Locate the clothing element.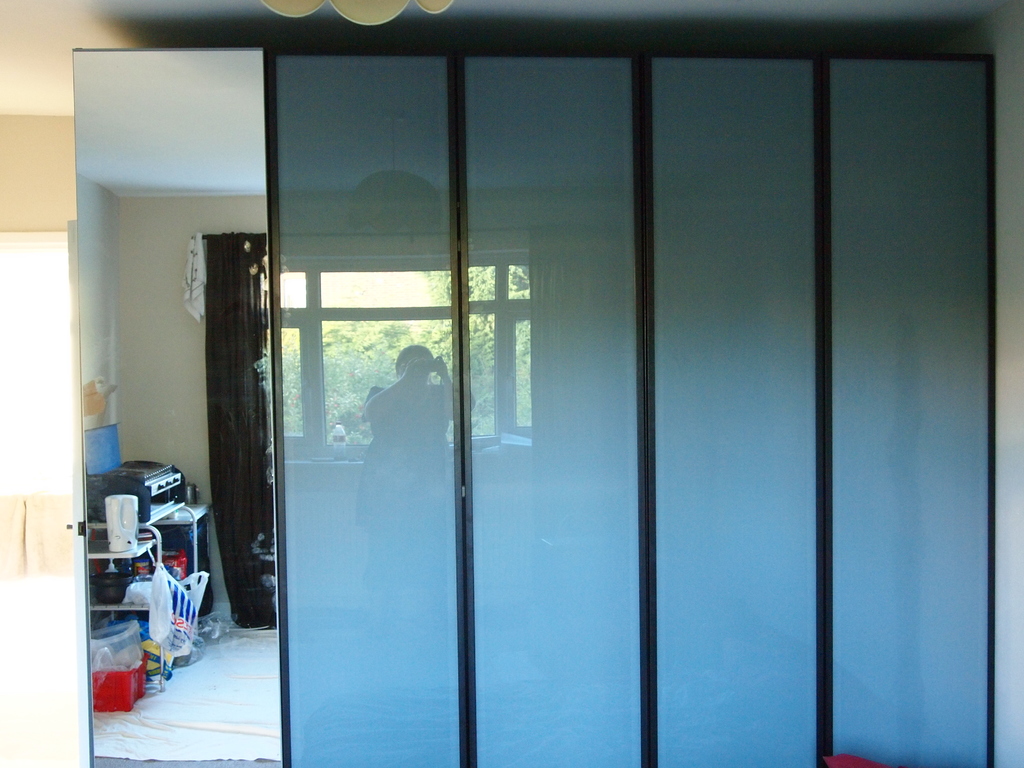
Element bbox: crop(357, 381, 452, 540).
